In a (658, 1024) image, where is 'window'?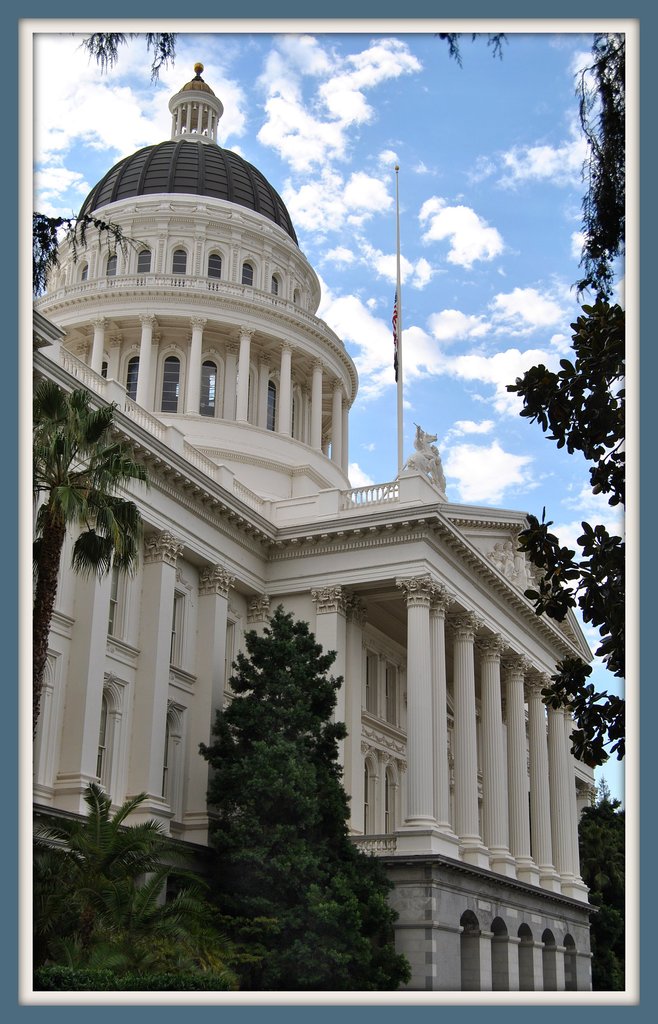
left=80, top=261, right=92, bottom=284.
